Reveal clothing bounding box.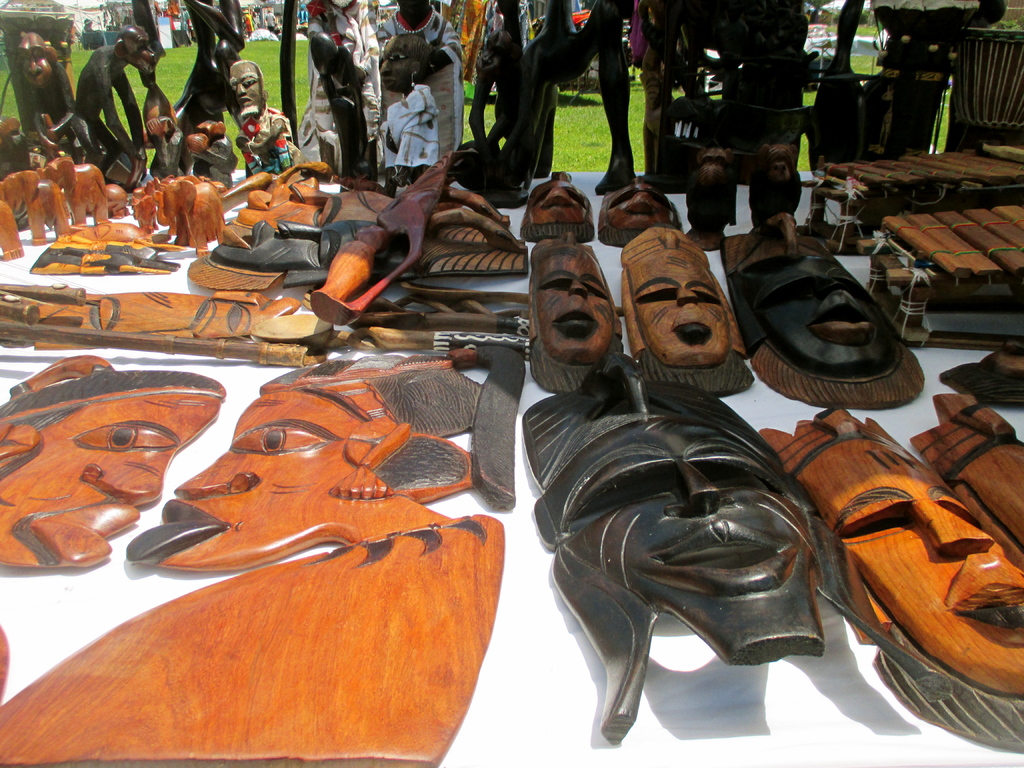
Revealed: 375, 3, 461, 157.
